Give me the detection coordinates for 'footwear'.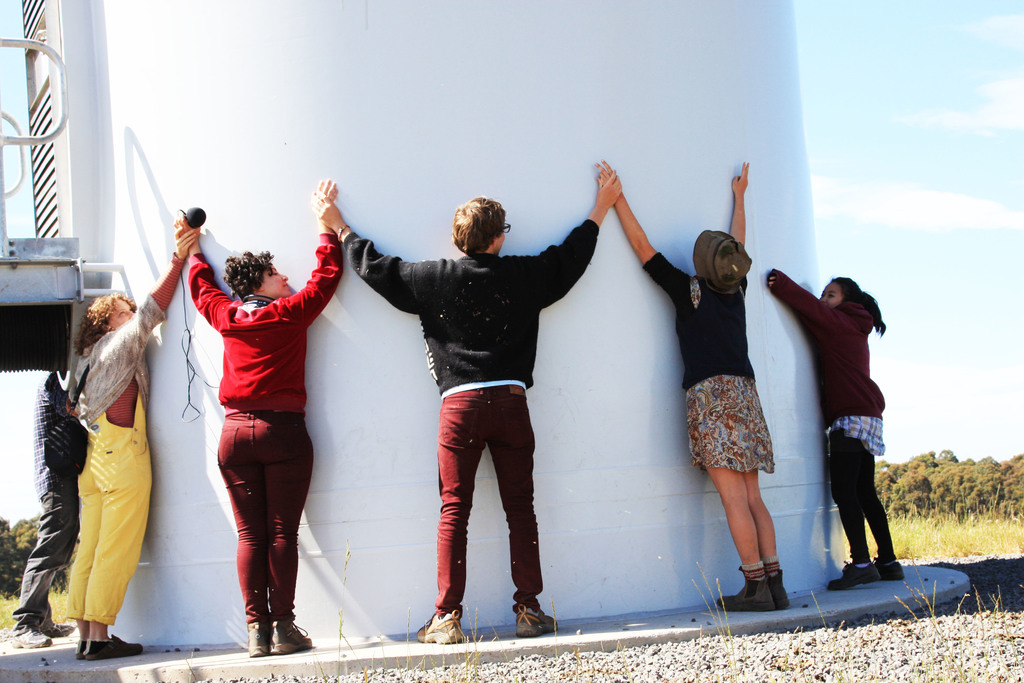
l=274, t=625, r=313, b=654.
